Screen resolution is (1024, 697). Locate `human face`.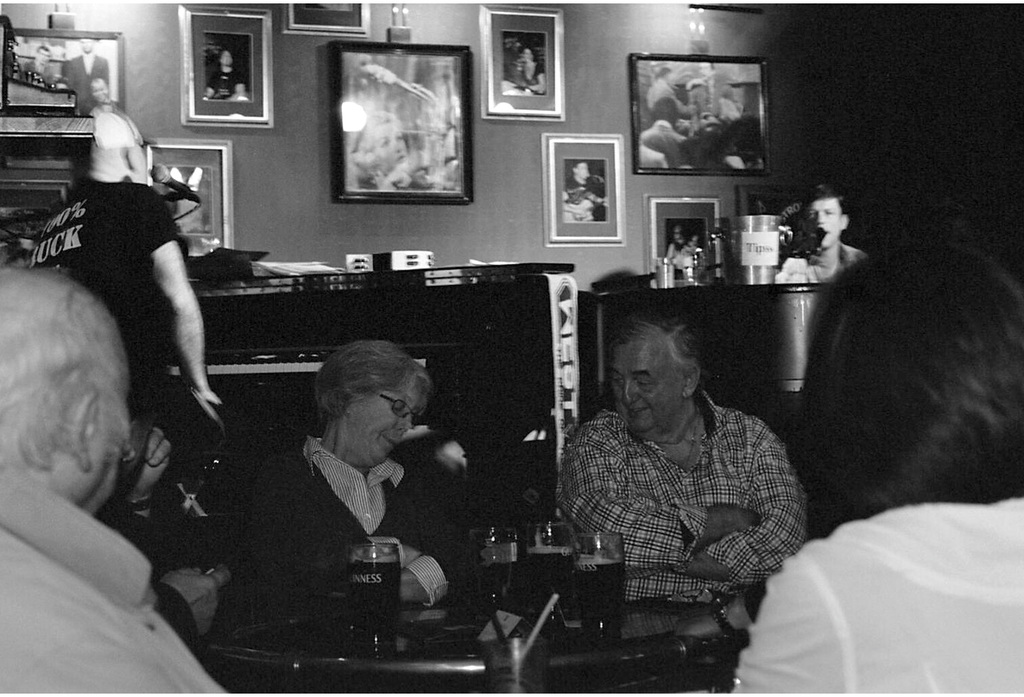
bbox=(88, 329, 131, 510).
